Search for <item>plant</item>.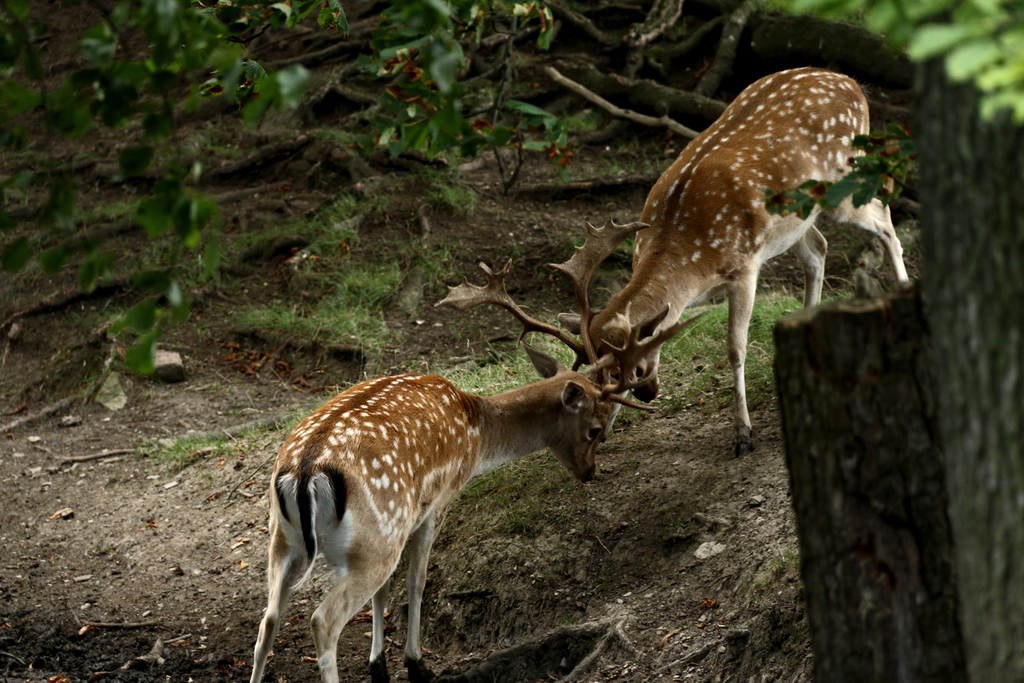
Found at <region>425, 231, 462, 293</region>.
